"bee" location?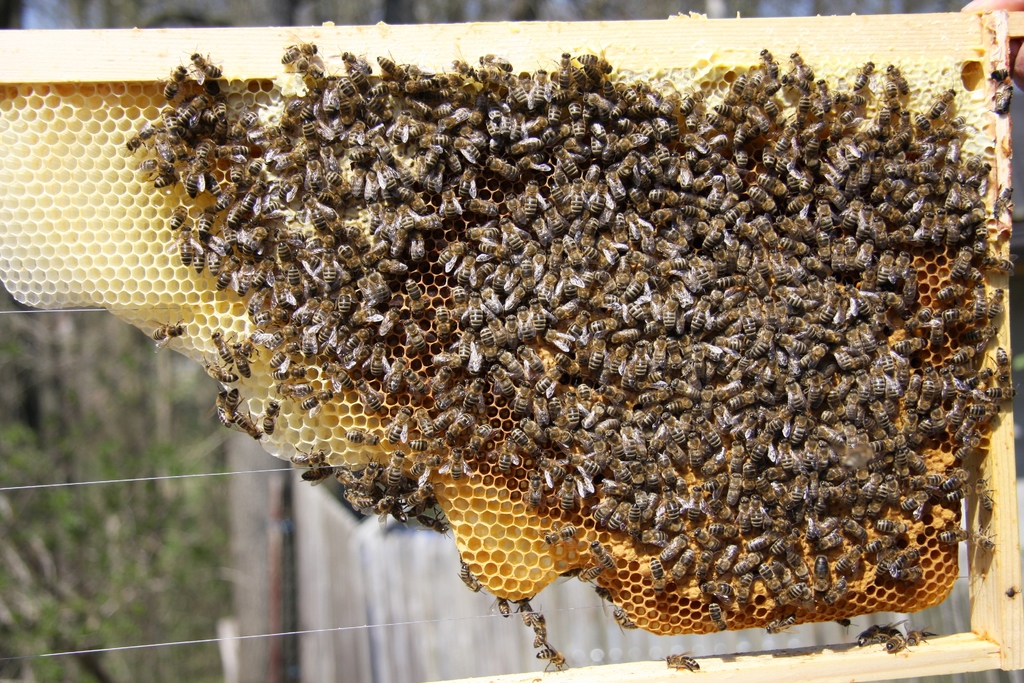
[972, 474, 993, 504]
